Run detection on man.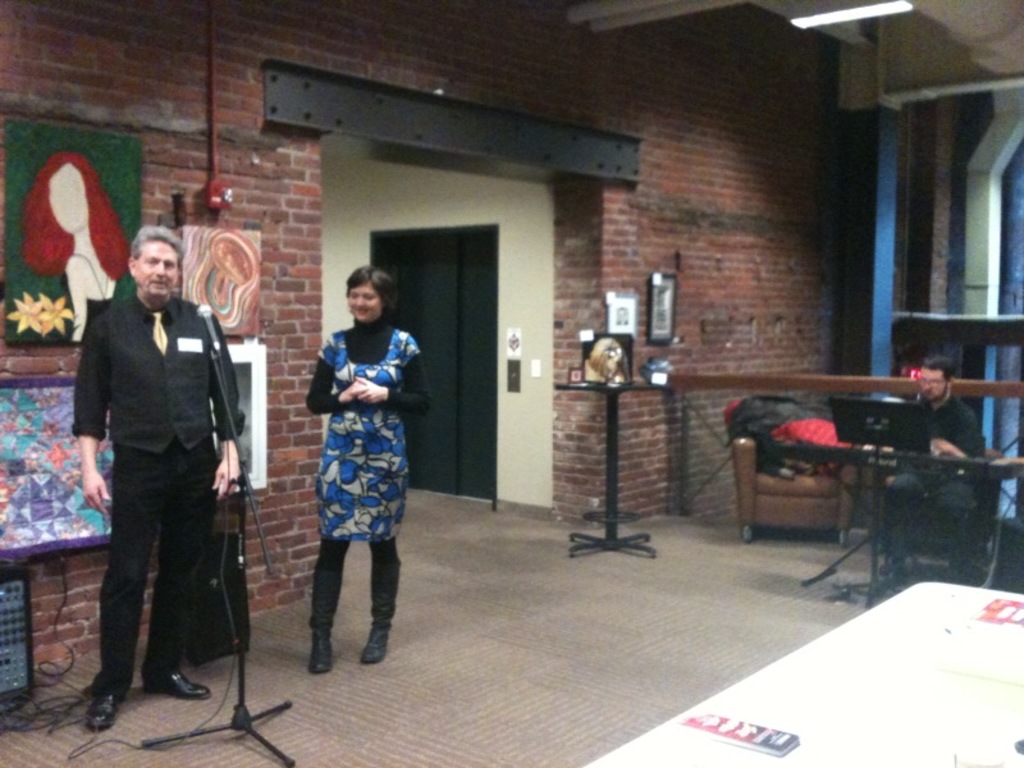
Result: (64, 220, 274, 733).
